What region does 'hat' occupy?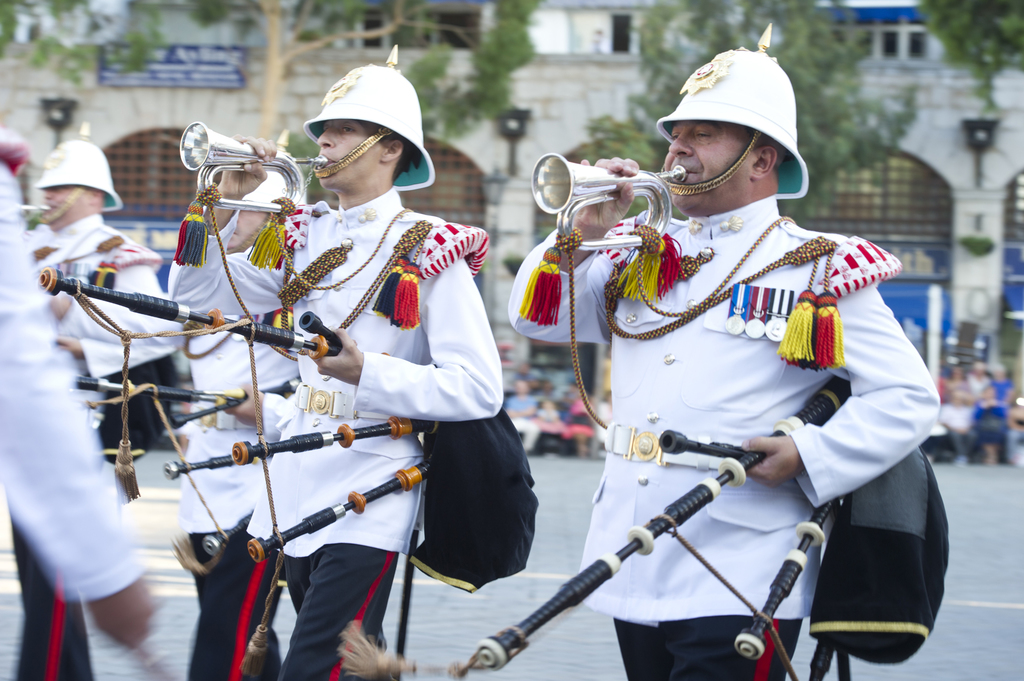
[x1=27, y1=115, x2=121, y2=227].
